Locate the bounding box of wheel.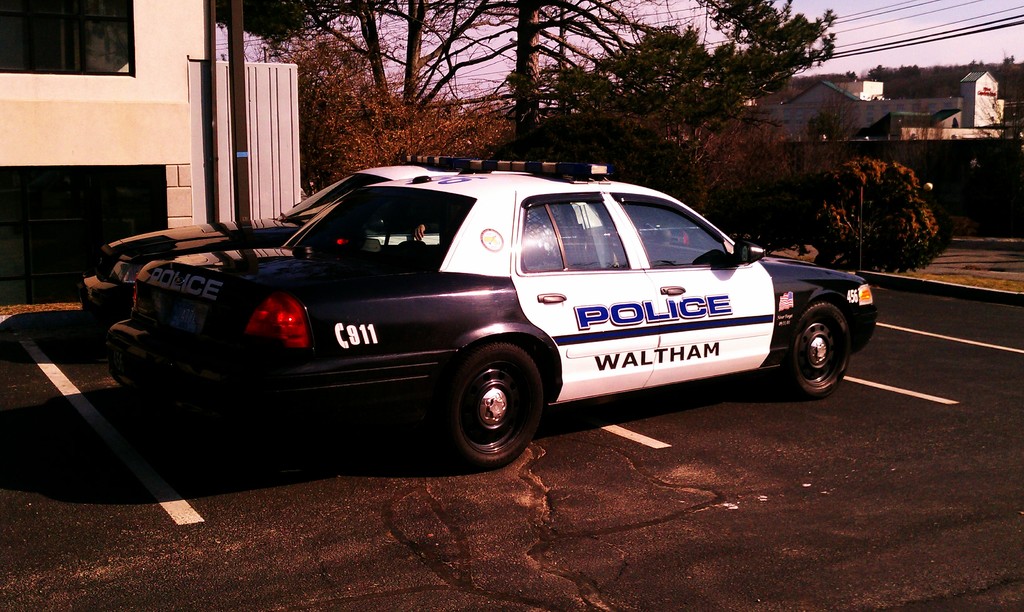
Bounding box: region(425, 339, 548, 468).
